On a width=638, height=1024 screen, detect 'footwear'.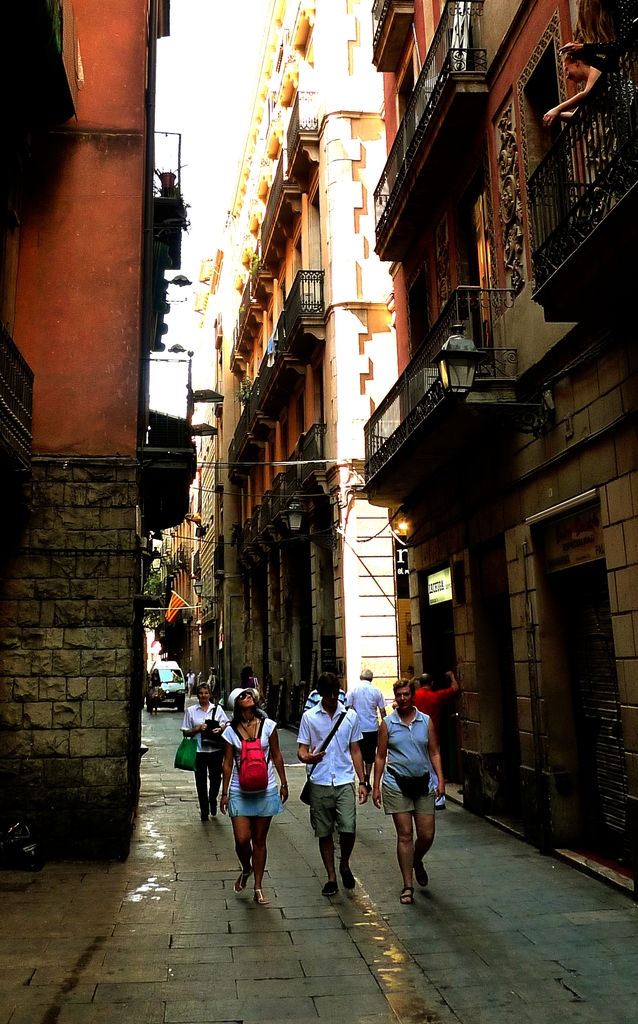
bbox=(343, 874, 361, 890).
